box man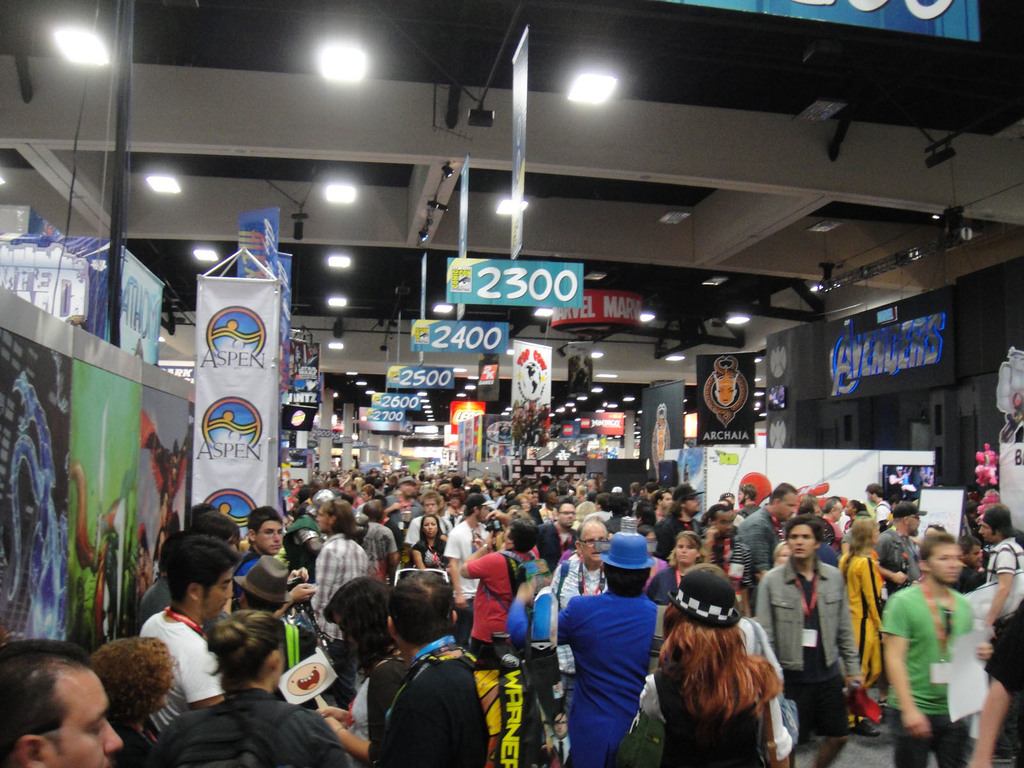
863:478:897:529
